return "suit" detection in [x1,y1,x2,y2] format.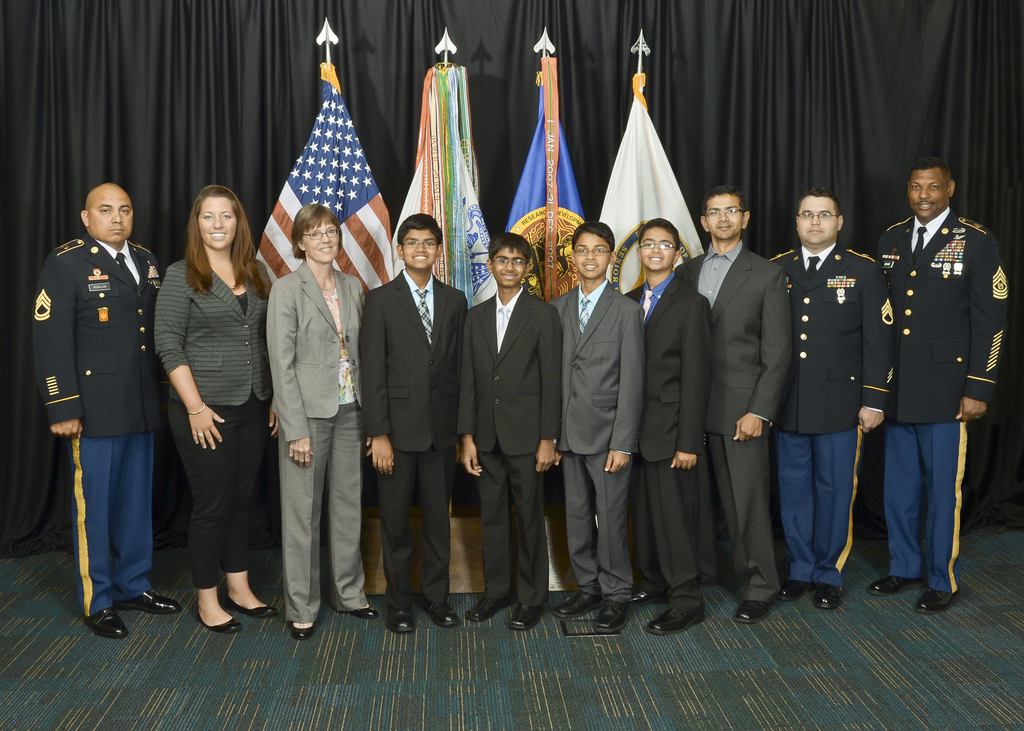
[23,233,166,438].
